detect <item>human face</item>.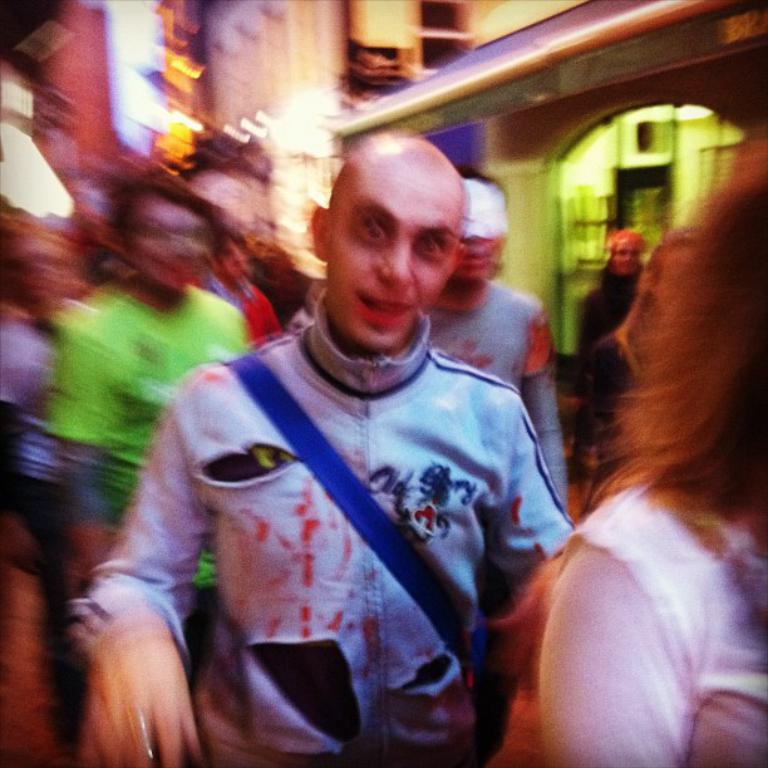
Detected at select_region(610, 241, 640, 271).
